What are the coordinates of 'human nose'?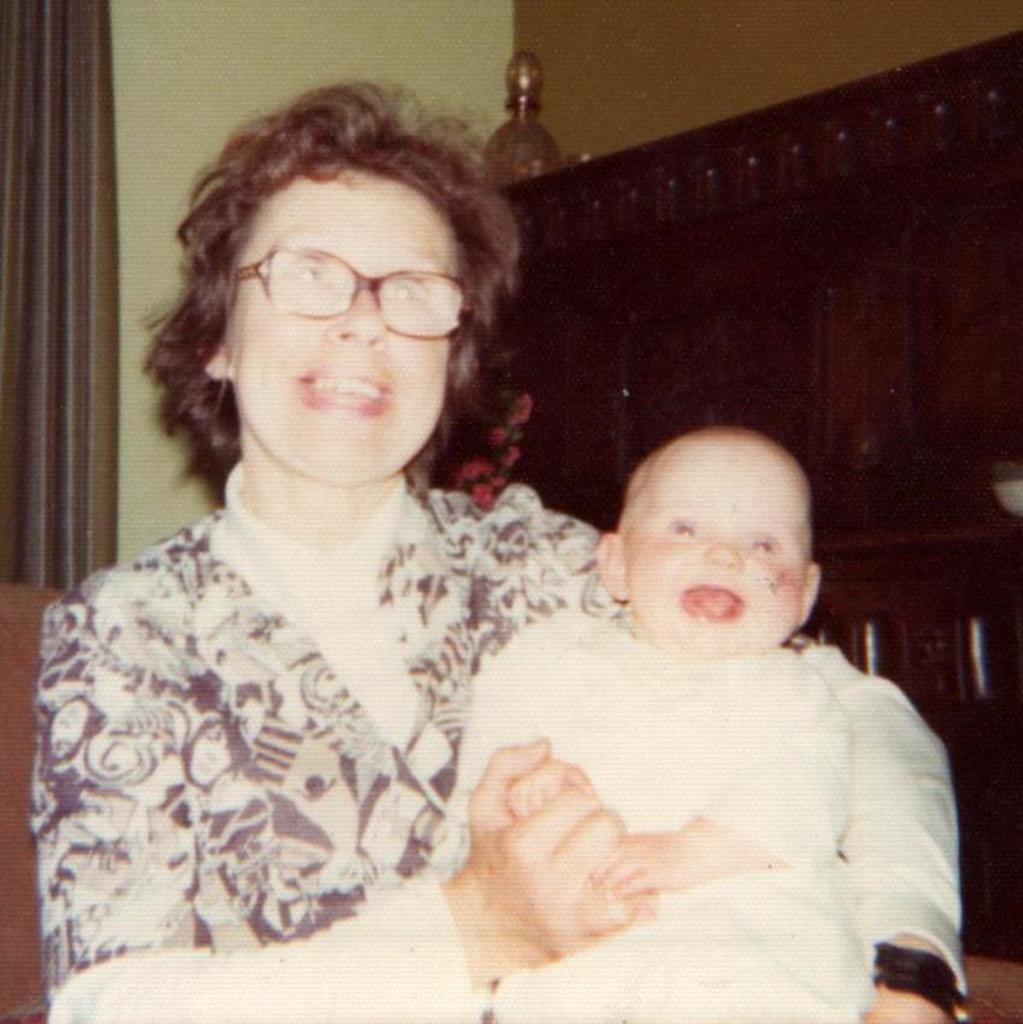
{"left": 330, "top": 274, "right": 390, "bottom": 345}.
